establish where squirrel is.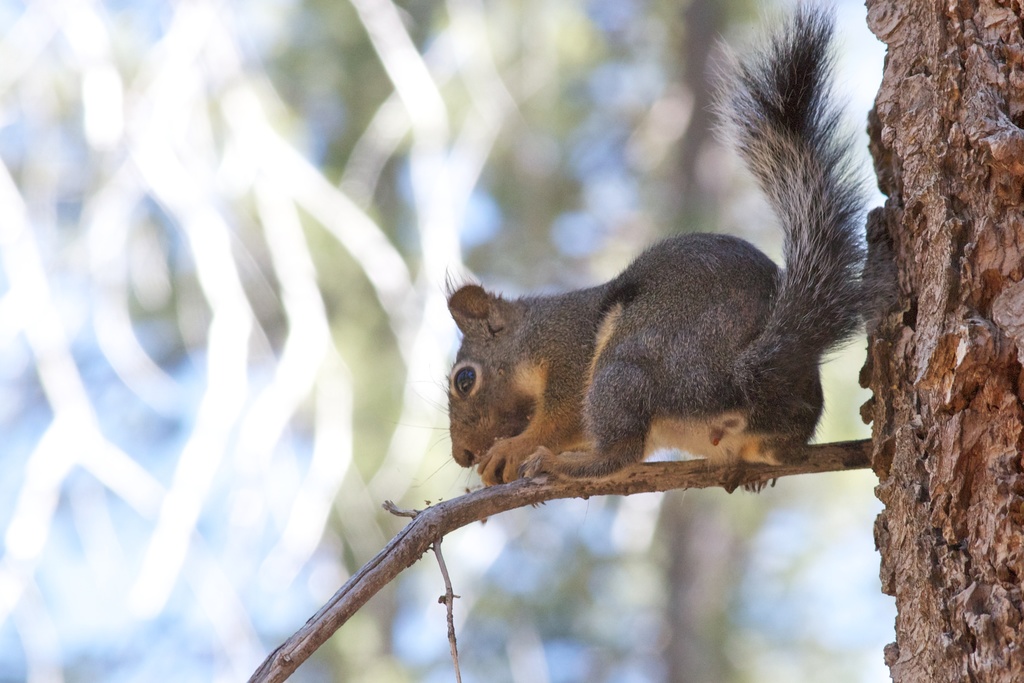
Established at <bbox>381, 0, 905, 497</bbox>.
